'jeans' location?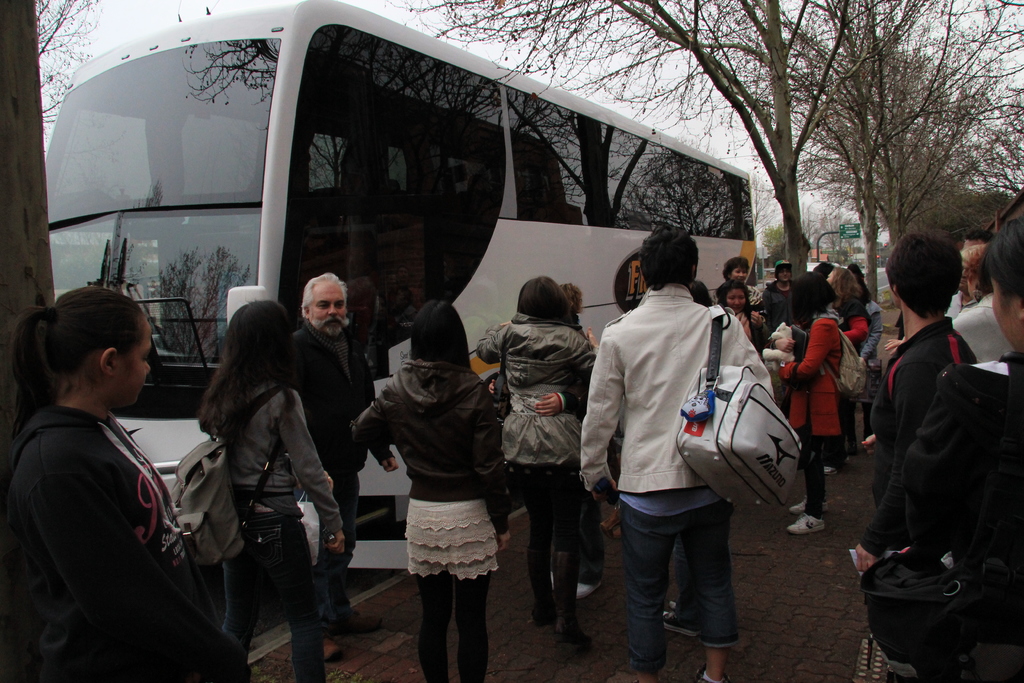
bbox=[316, 470, 362, 625]
